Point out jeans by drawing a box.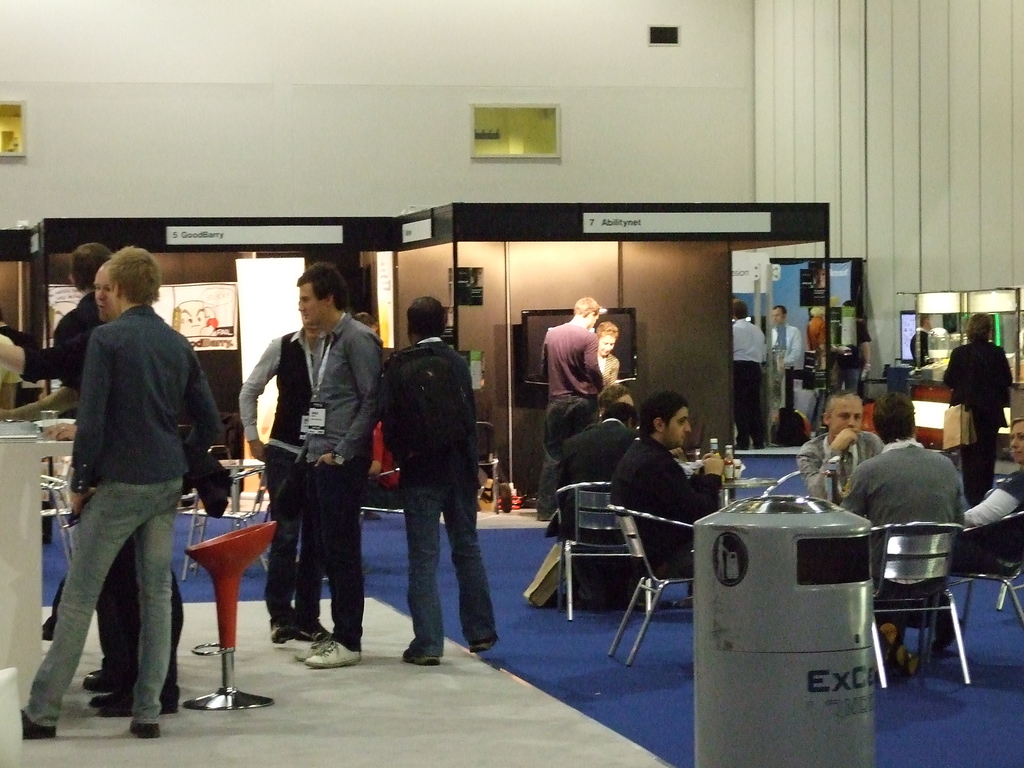
region(970, 424, 1007, 507).
